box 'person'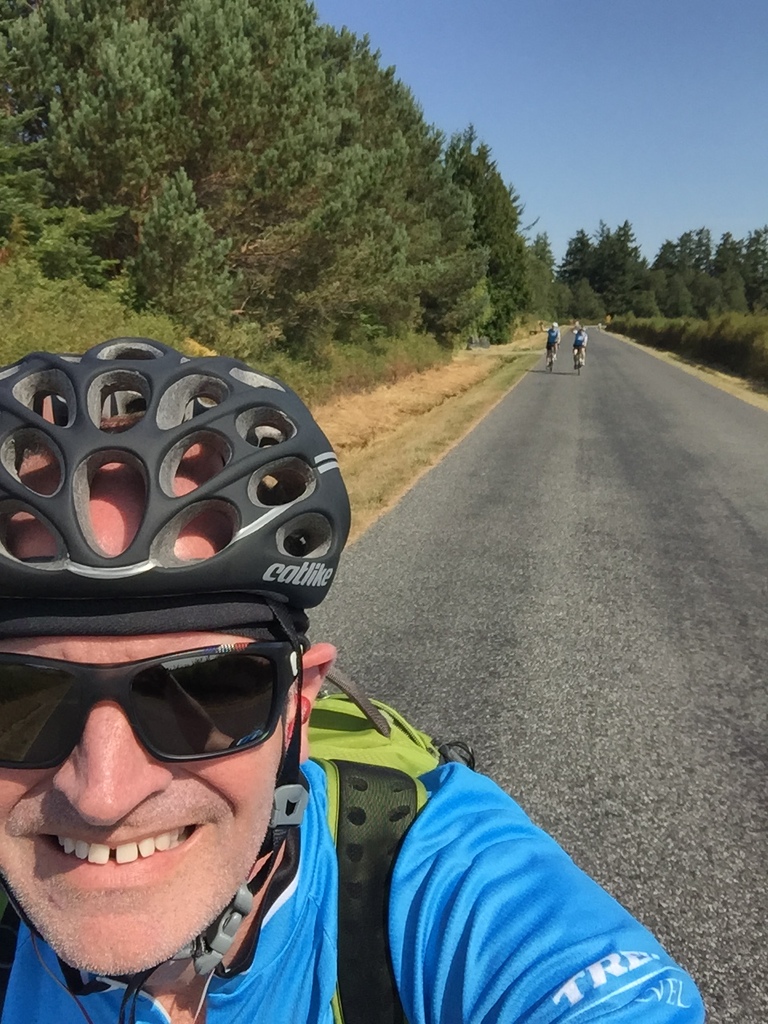
(x1=15, y1=342, x2=575, y2=1006)
